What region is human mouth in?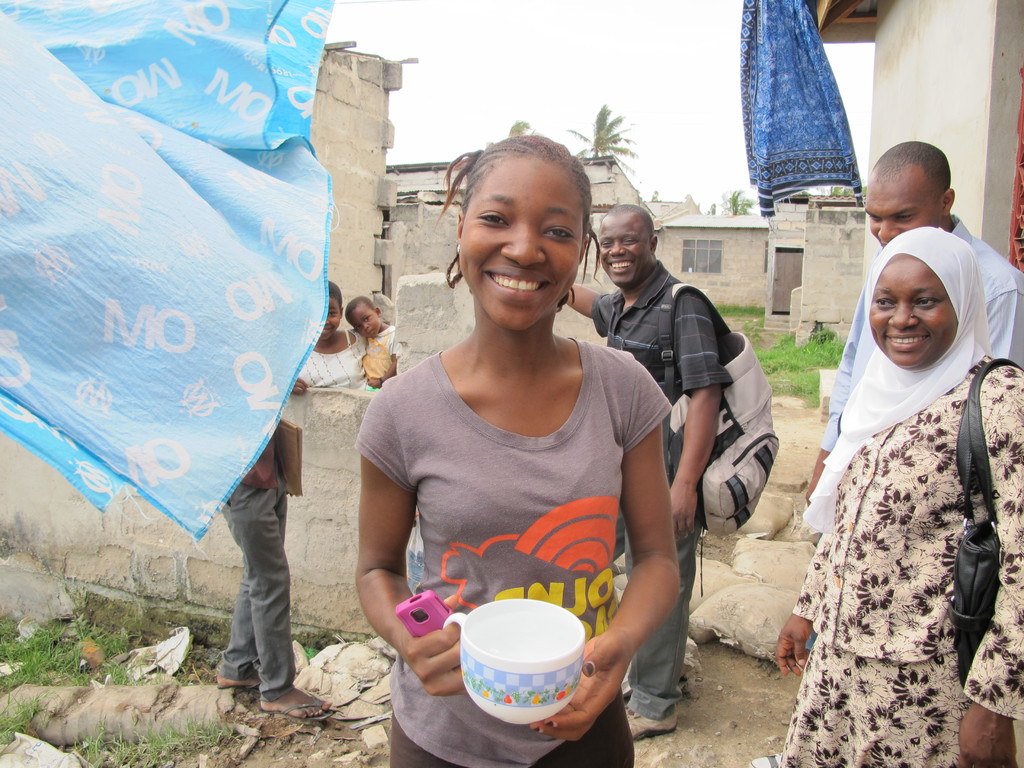
(x1=490, y1=267, x2=548, y2=300).
